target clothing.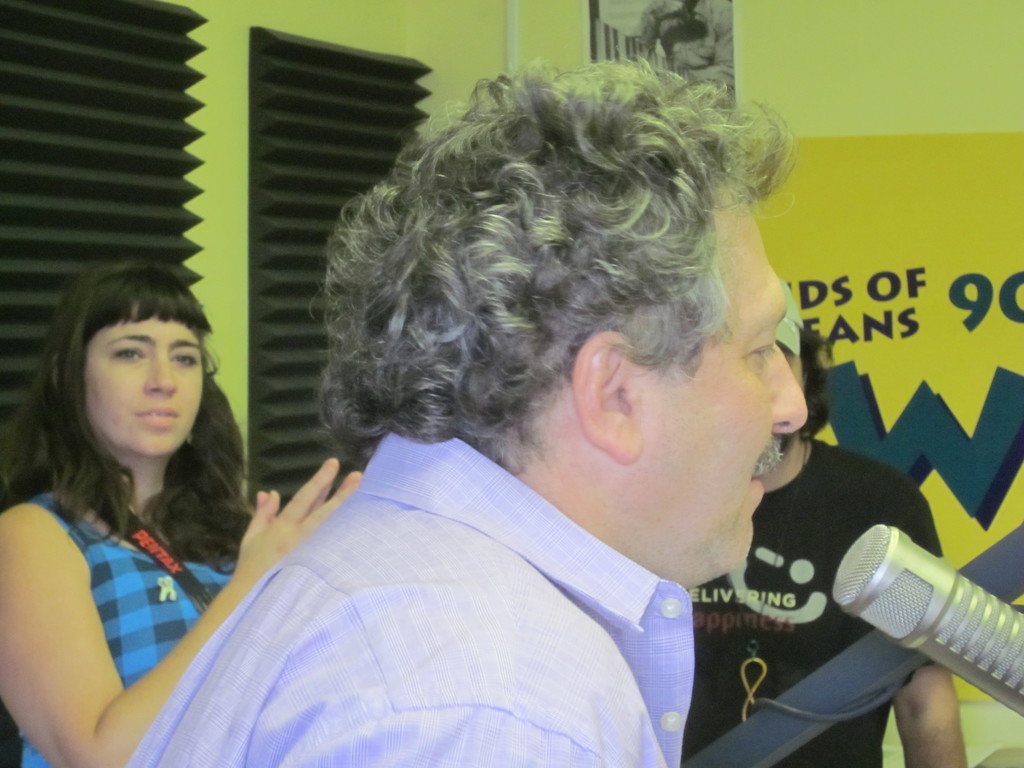
Target region: (77, 403, 768, 753).
